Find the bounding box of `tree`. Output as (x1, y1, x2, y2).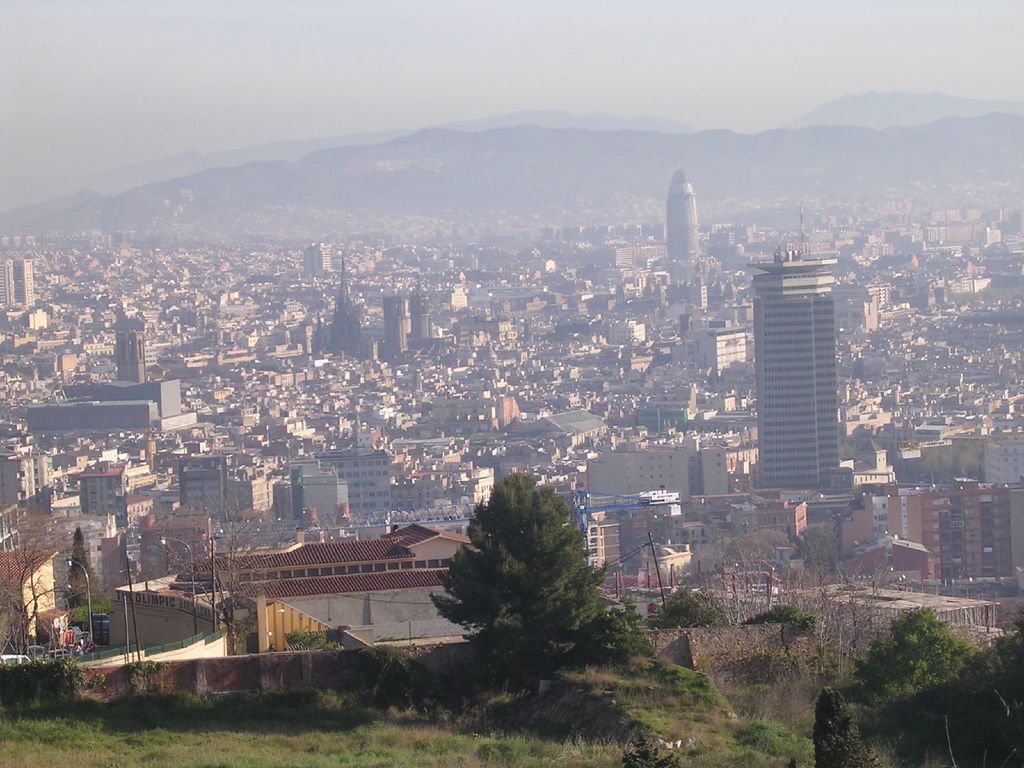
(325, 253, 365, 357).
